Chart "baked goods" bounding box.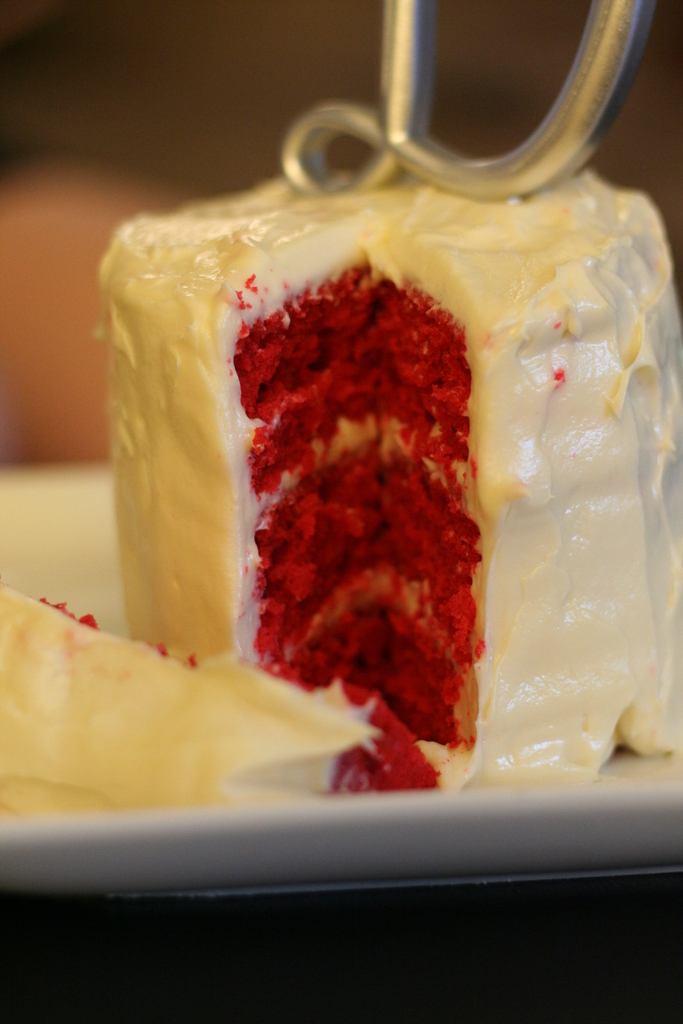
Charted: <region>103, 155, 682, 783</region>.
